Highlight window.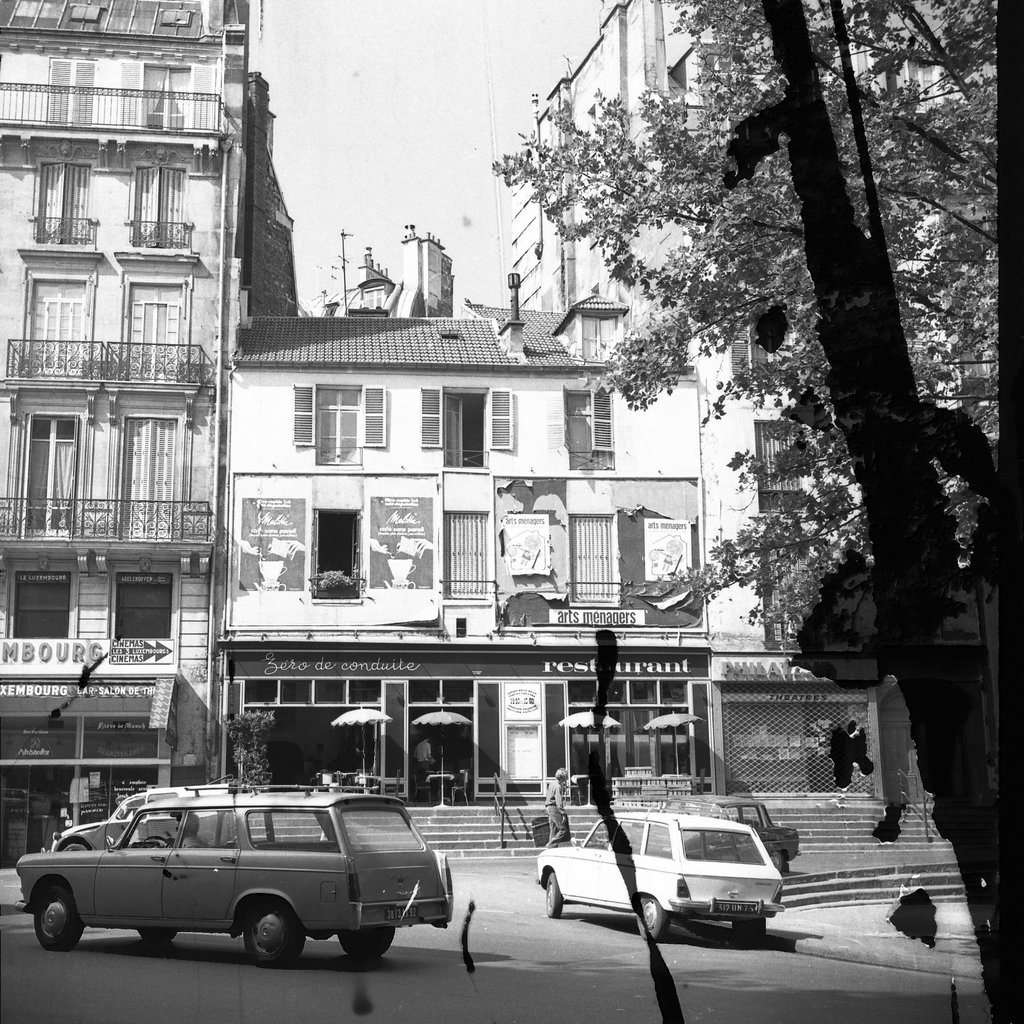
Highlighted region: (left=32, top=271, right=95, bottom=382).
